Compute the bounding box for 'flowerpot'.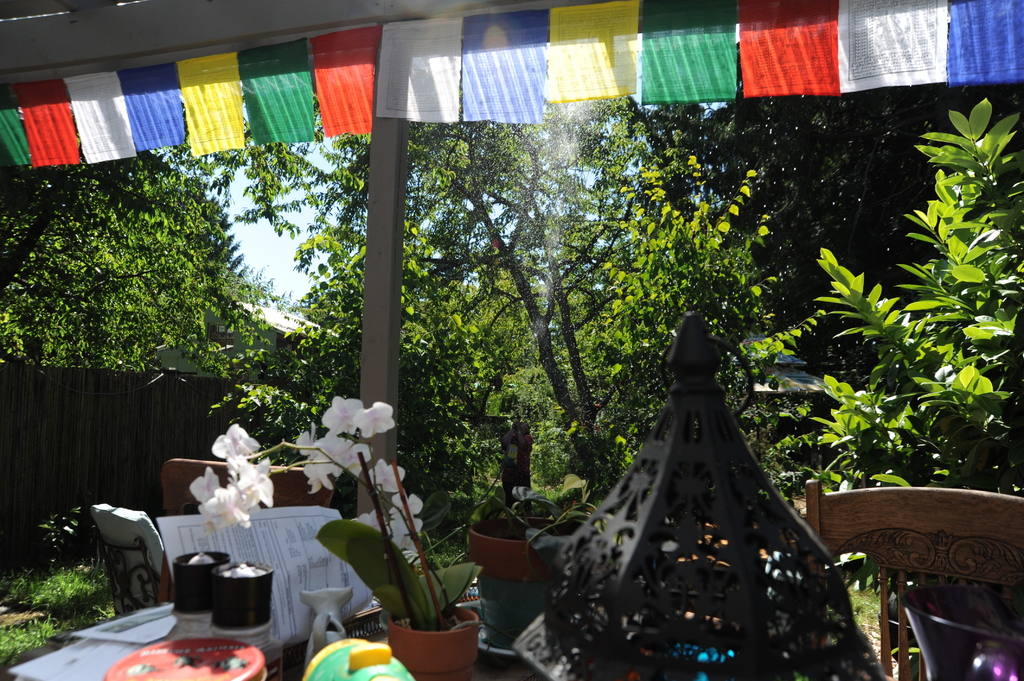
<bbox>467, 515, 593, 660</bbox>.
